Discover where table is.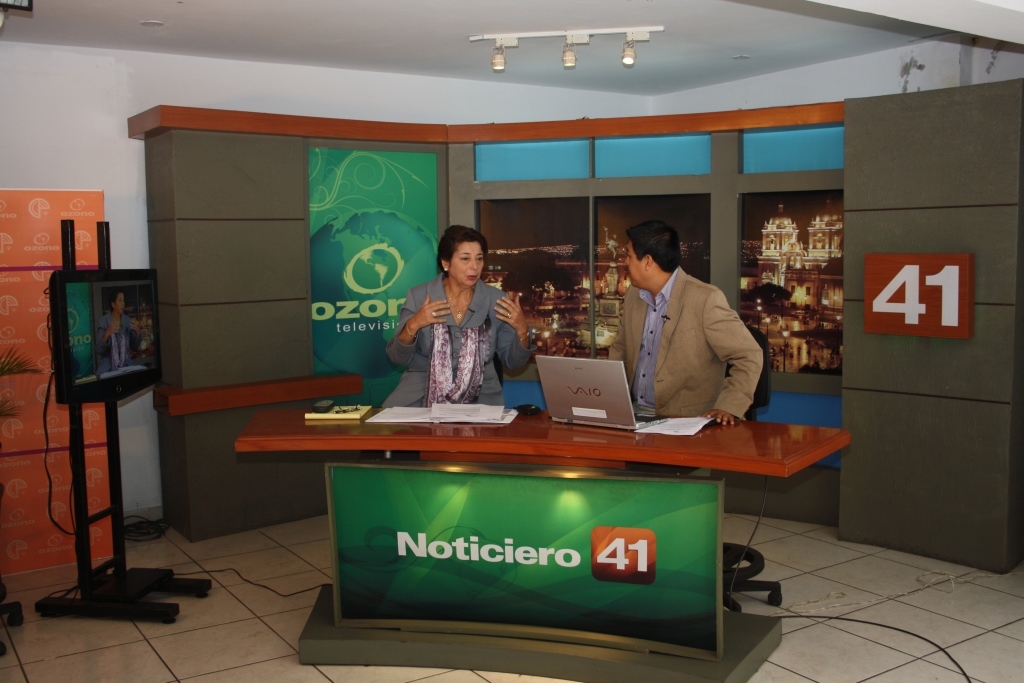
Discovered at {"x1": 252, "y1": 375, "x2": 838, "y2": 679}.
